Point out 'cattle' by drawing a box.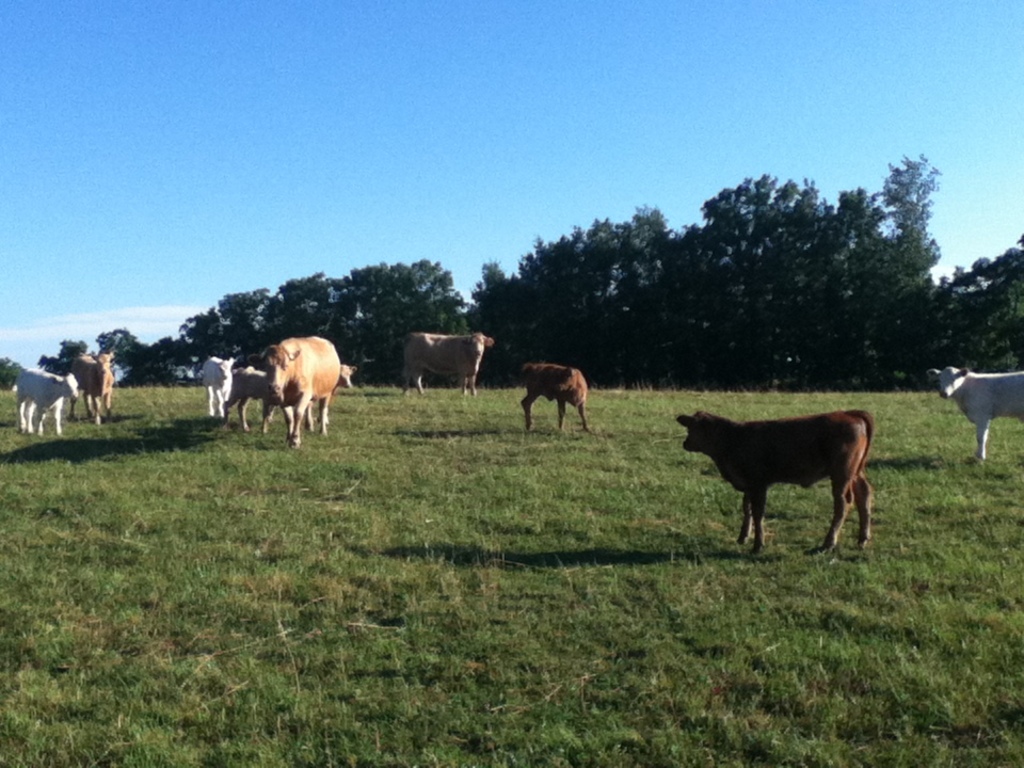
box=[241, 361, 353, 417].
